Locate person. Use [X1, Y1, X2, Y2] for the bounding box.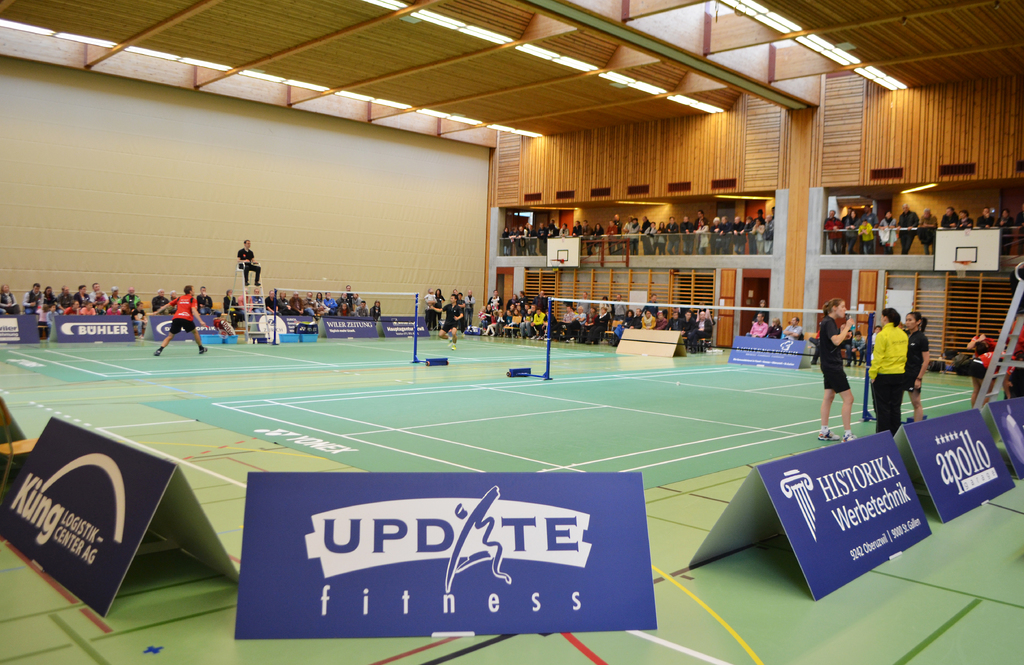
[948, 348, 1011, 407].
